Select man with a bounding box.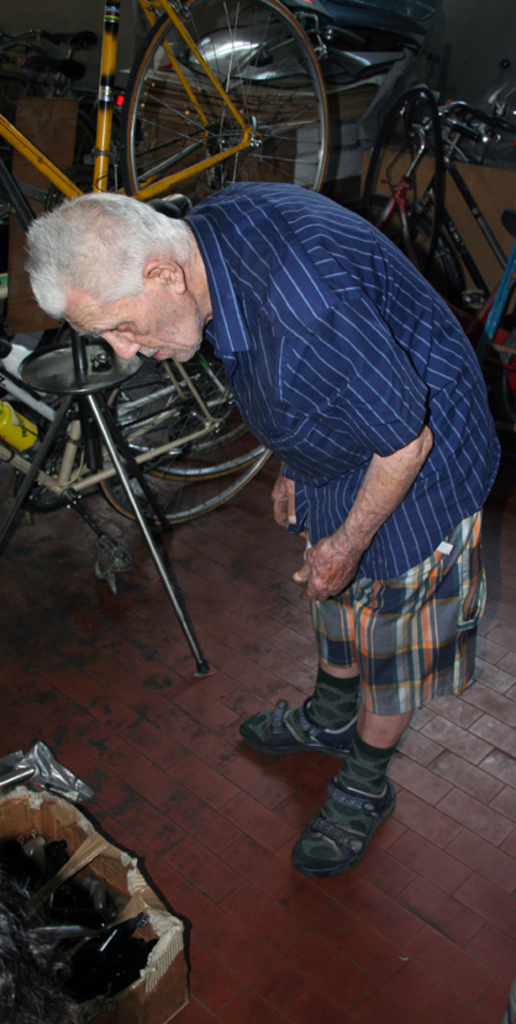
crop(25, 184, 504, 876).
